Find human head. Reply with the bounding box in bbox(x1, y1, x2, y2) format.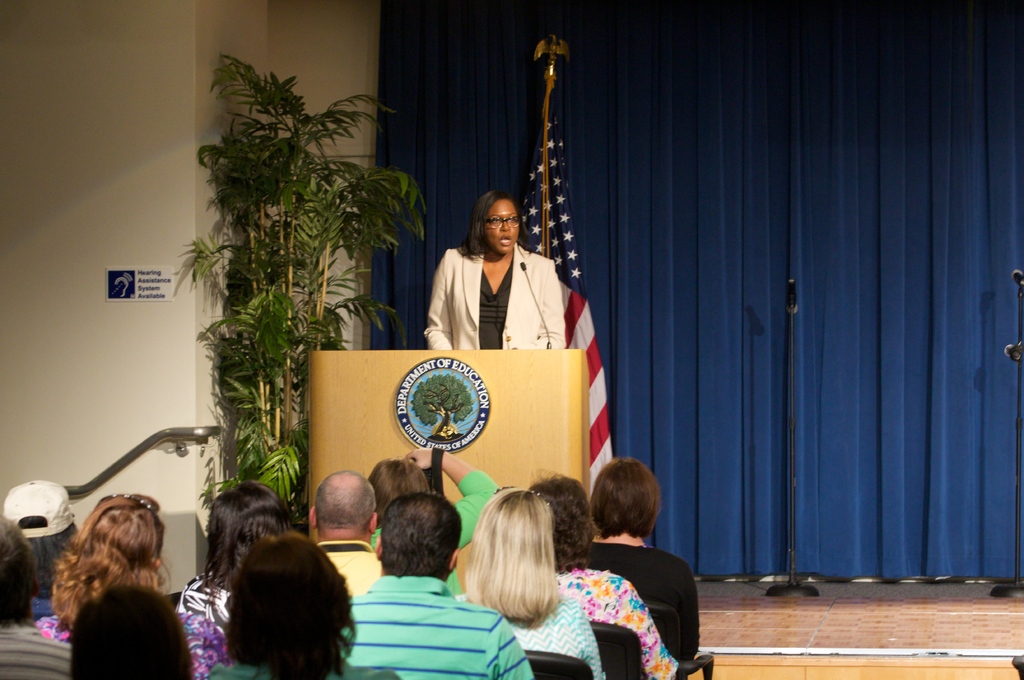
bbox(79, 493, 168, 577).
